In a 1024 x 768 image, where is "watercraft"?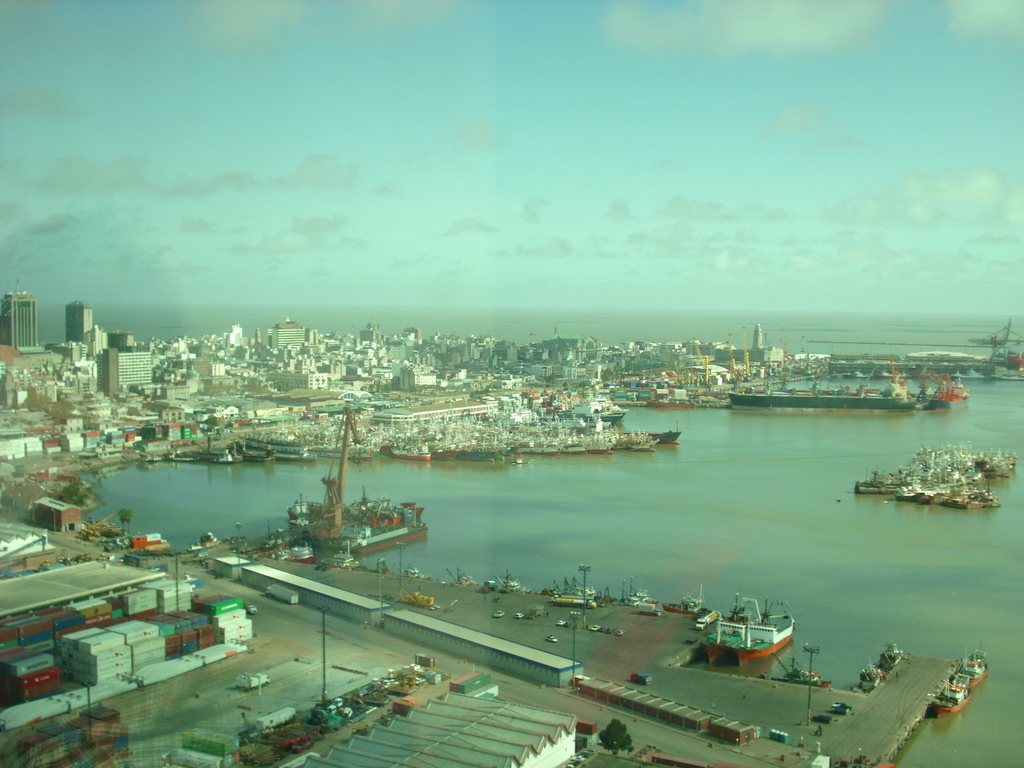
<box>909,474,1012,511</box>.
